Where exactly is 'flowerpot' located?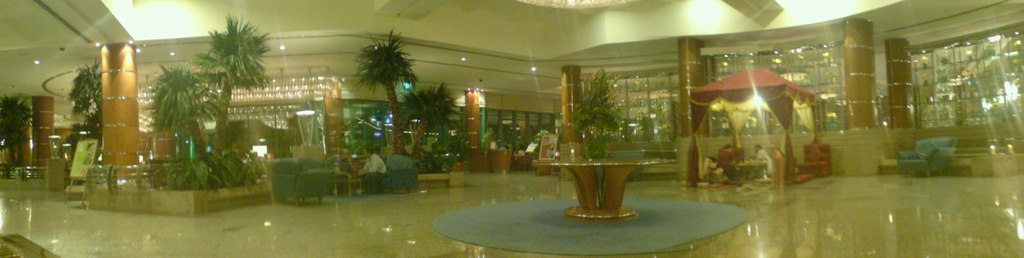
Its bounding box is bbox=[584, 130, 611, 160].
